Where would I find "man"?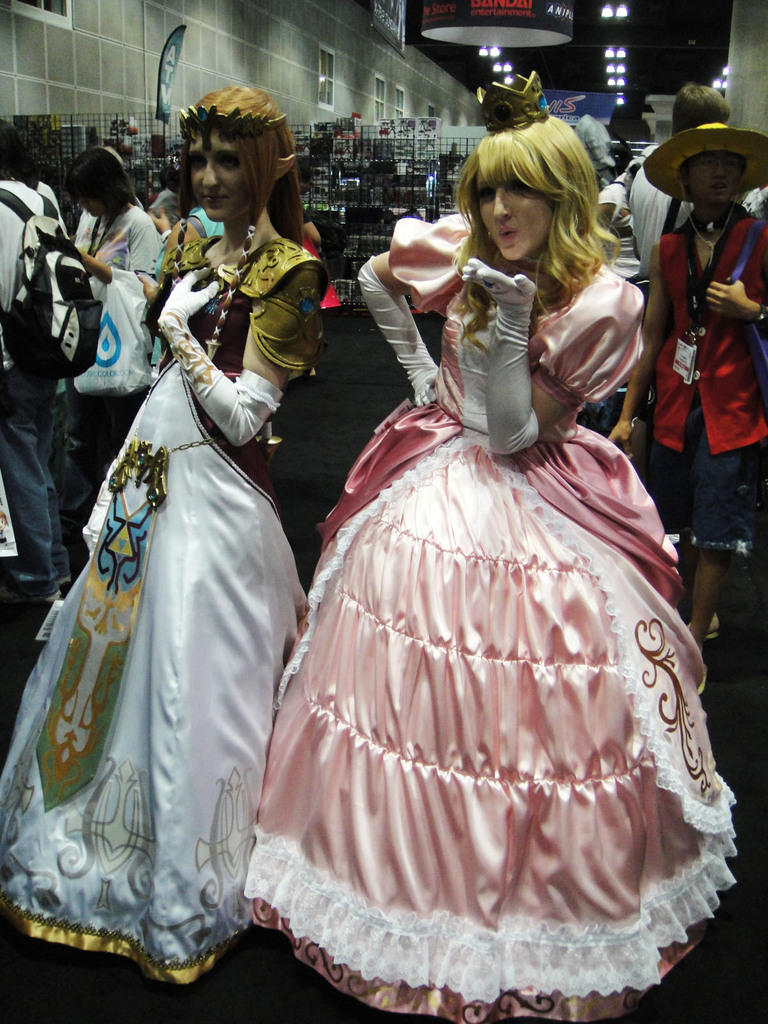
At 634/86/733/276.
